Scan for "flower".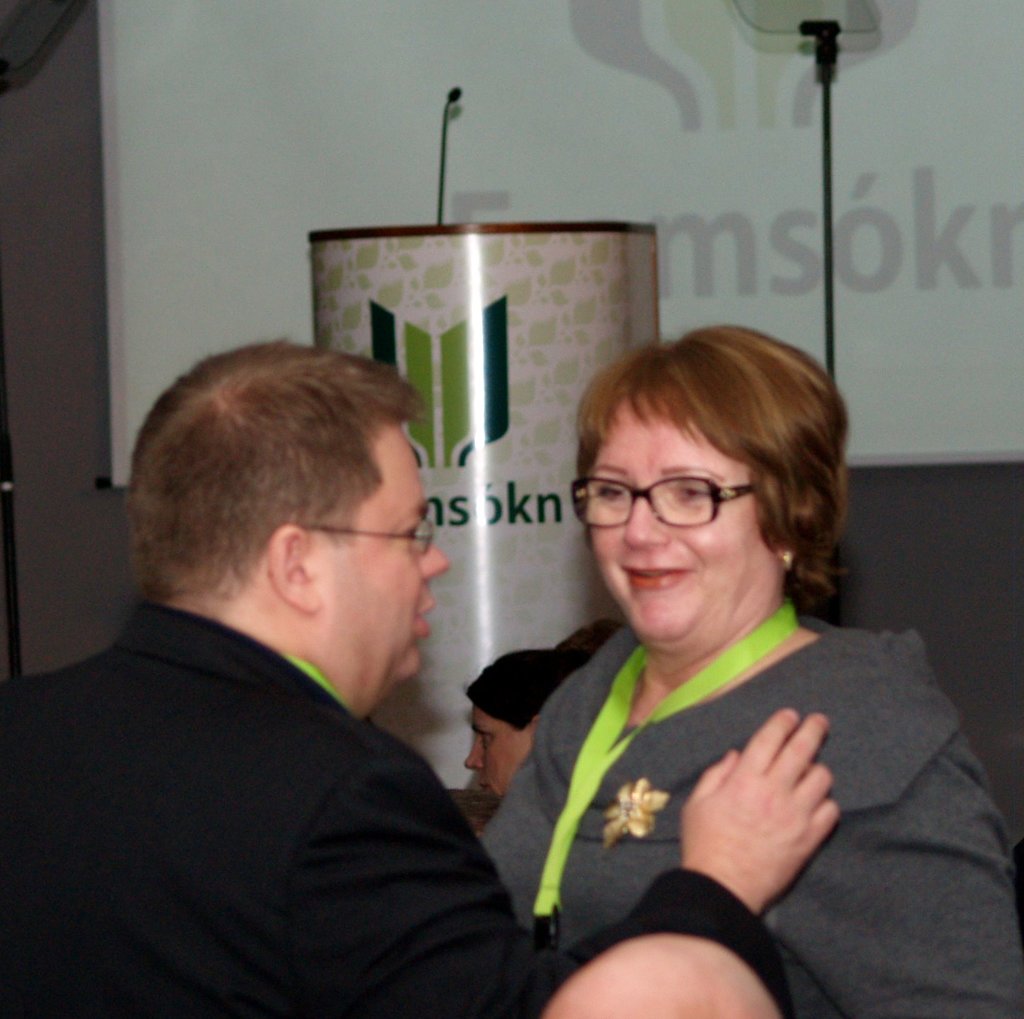
Scan result: bbox(610, 779, 681, 840).
